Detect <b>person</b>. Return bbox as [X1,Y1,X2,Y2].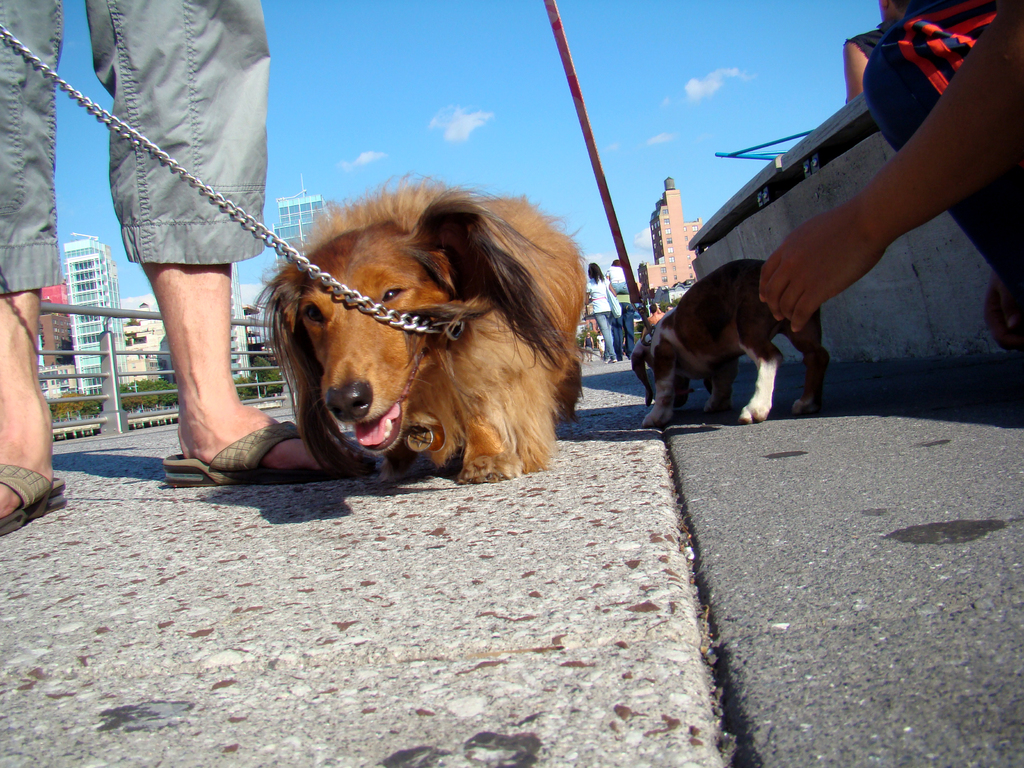
[614,299,636,362].
